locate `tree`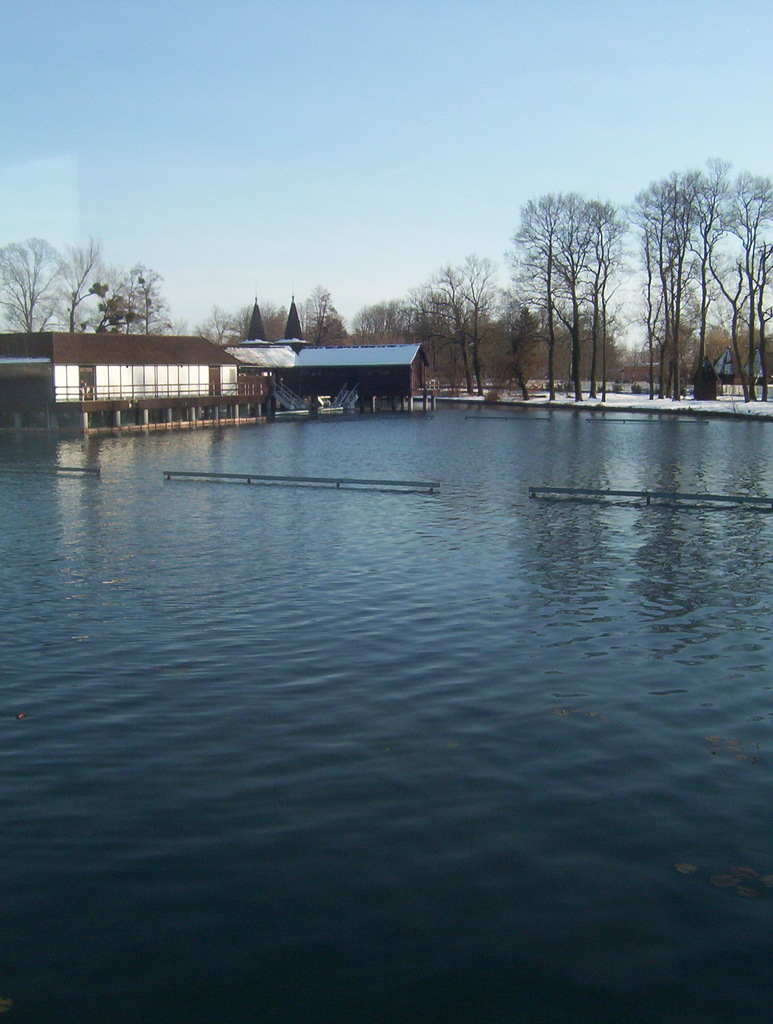
(492,166,639,359)
